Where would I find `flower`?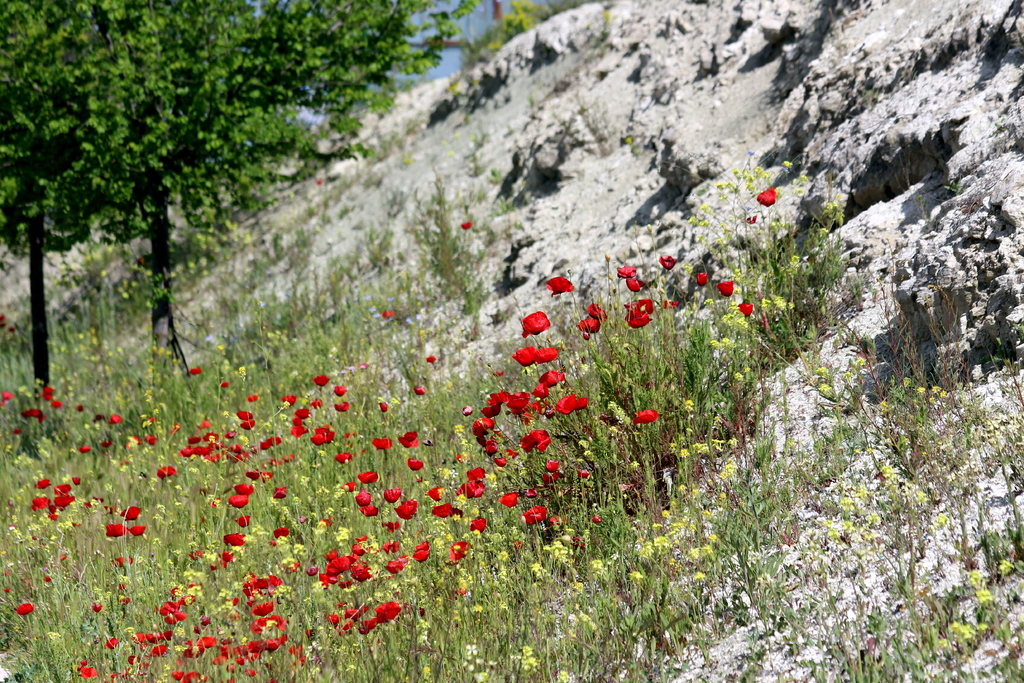
At x1=17, y1=604, x2=34, y2=618.
